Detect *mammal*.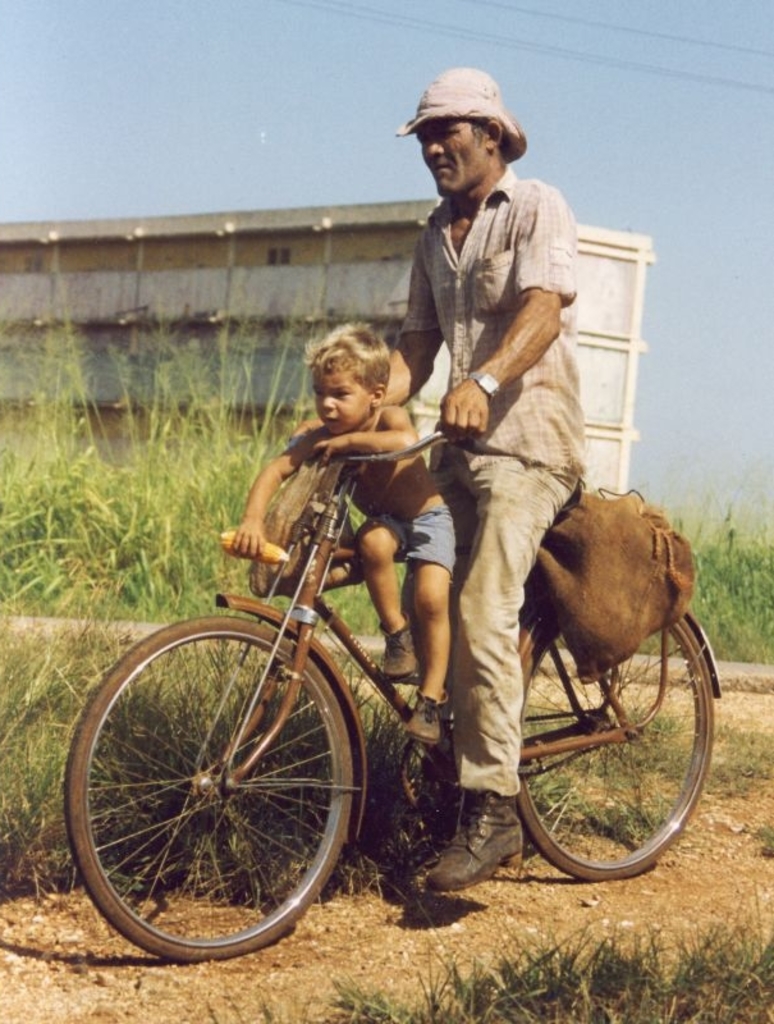
Detected at bbox(292, 67, 580, 877).
